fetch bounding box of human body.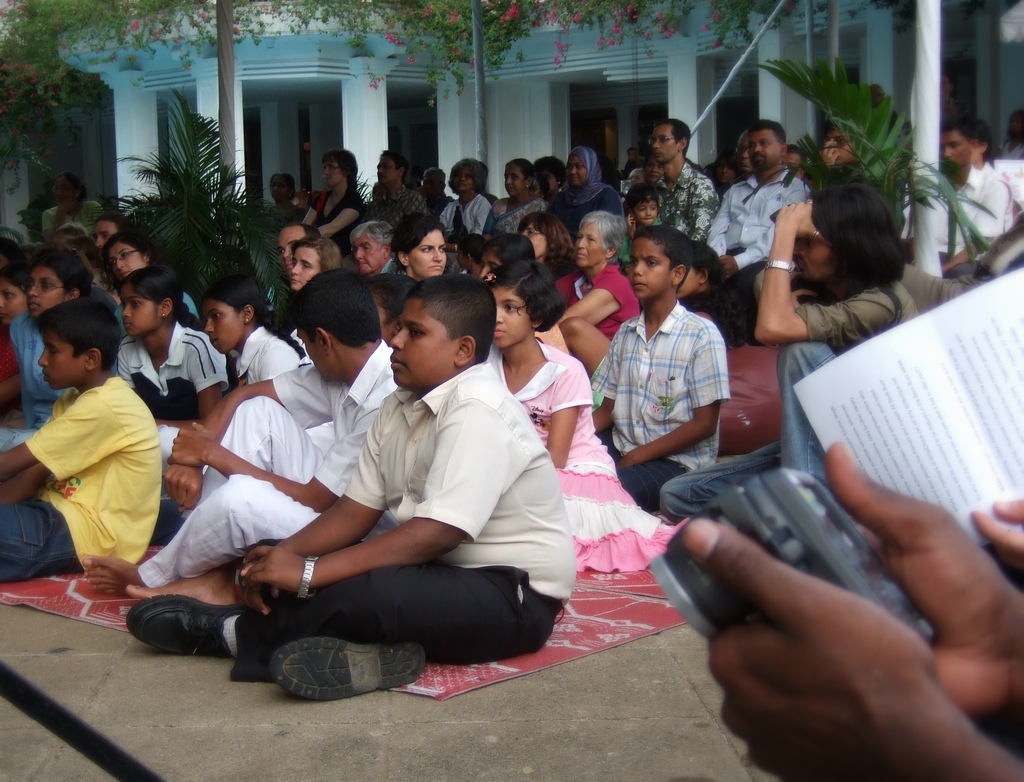
Bbox: (229,329,295,382).
